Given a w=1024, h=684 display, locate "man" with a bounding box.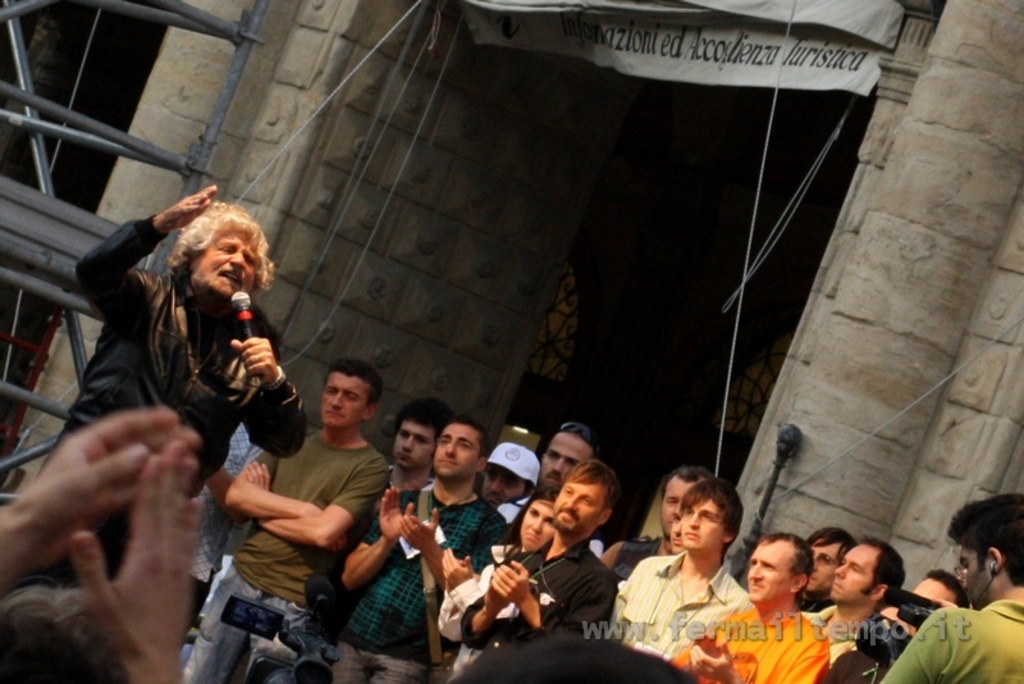
Located: [884,493,1023,683].
